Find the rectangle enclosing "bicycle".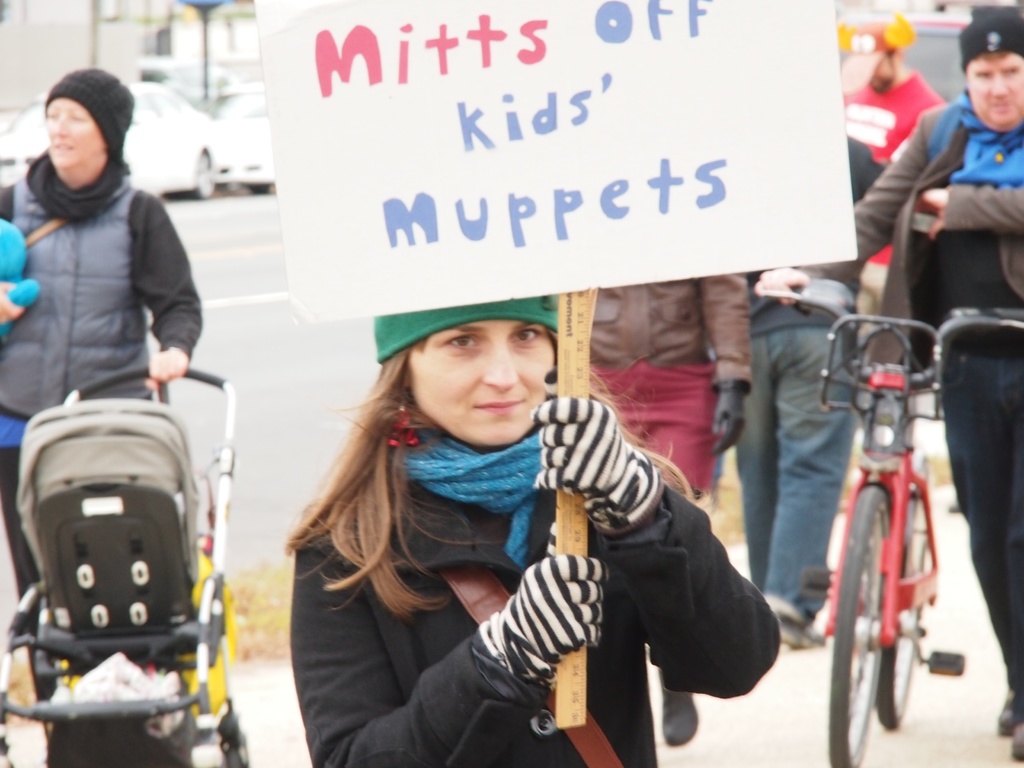
779/302/1014/764.
